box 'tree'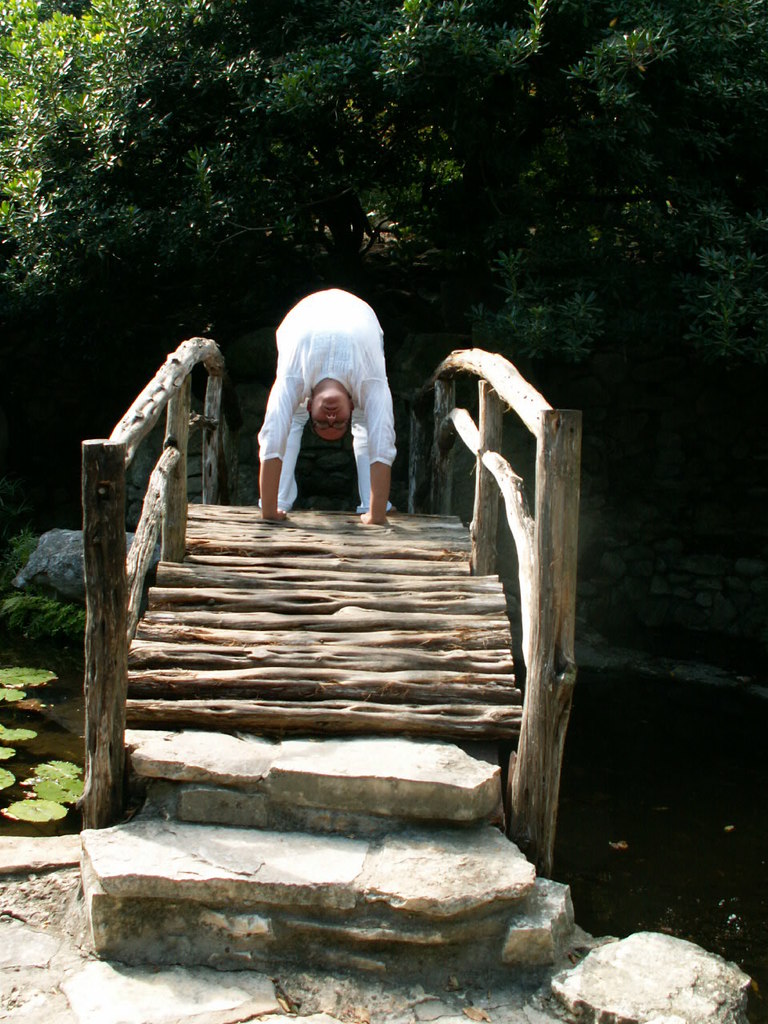
[0, 5, 763, 360]
